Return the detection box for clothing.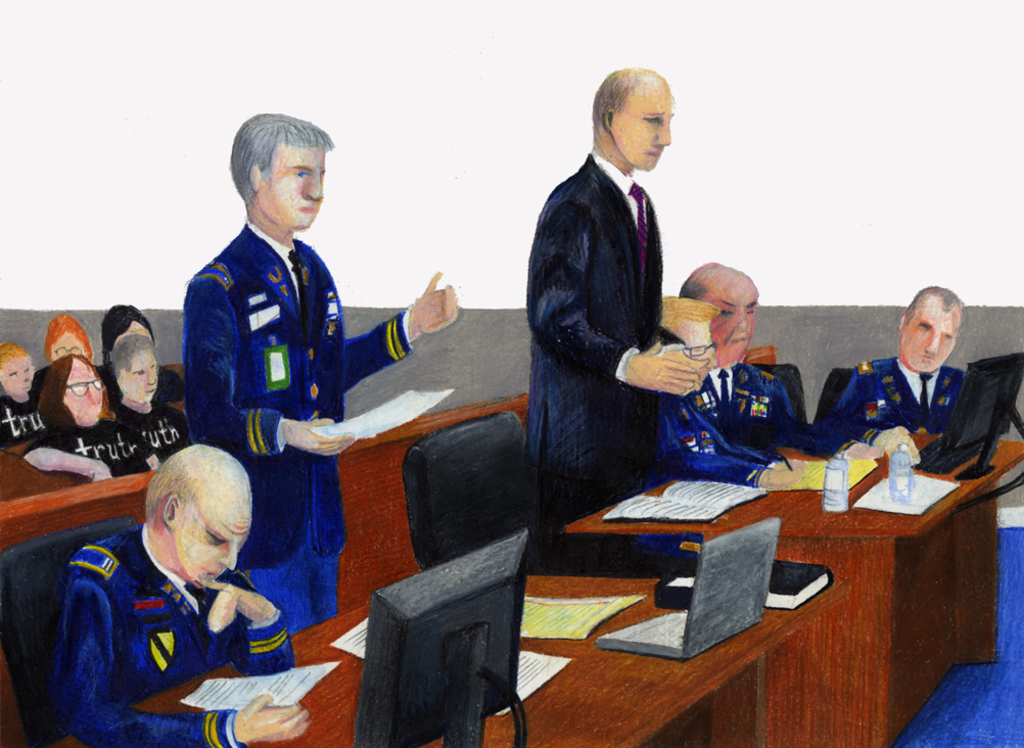
x1=807, y1=358, x2=970, y2=468.
